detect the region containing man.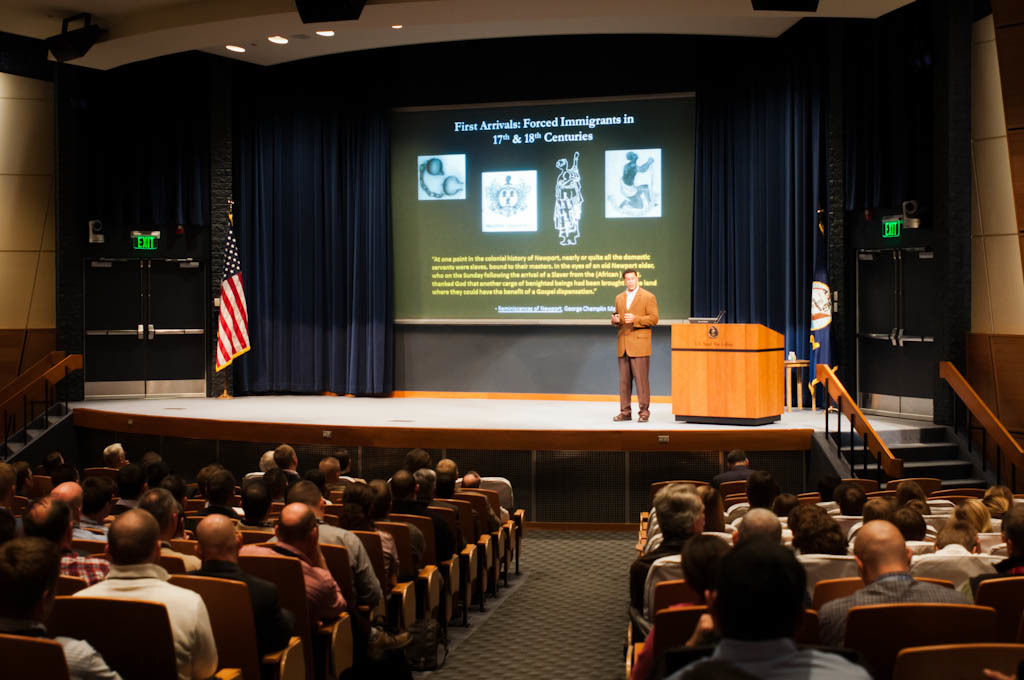
box=[237, 502, 348, 623].
